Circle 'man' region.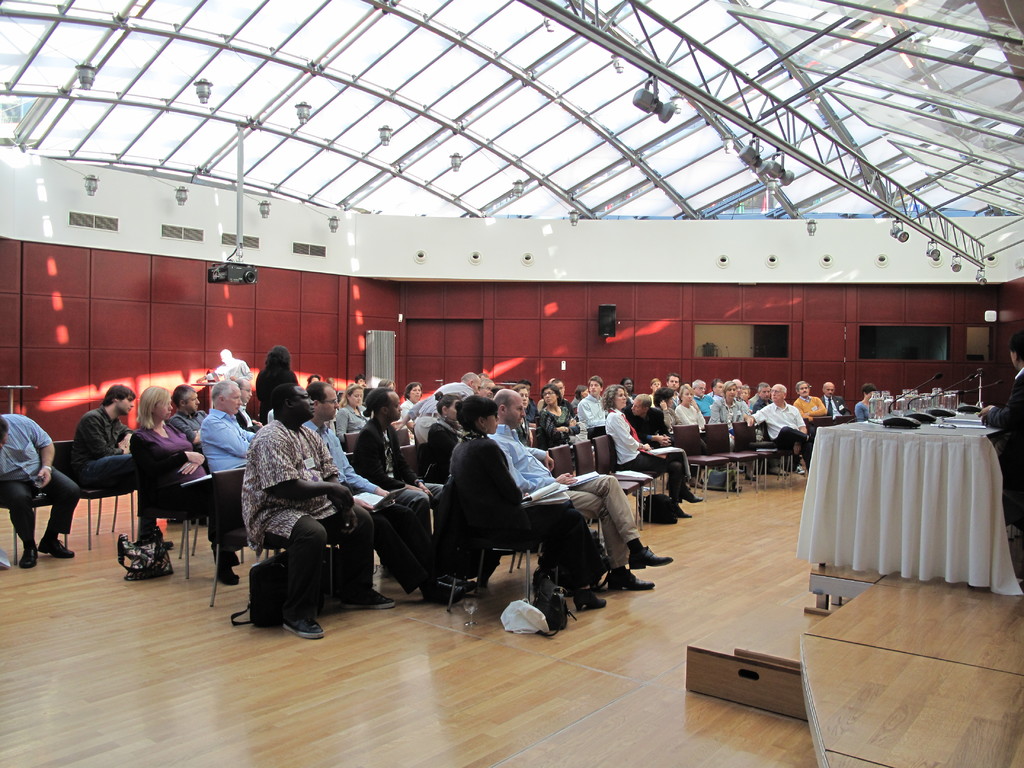
Region: crop(67, 381, 181, 547).
